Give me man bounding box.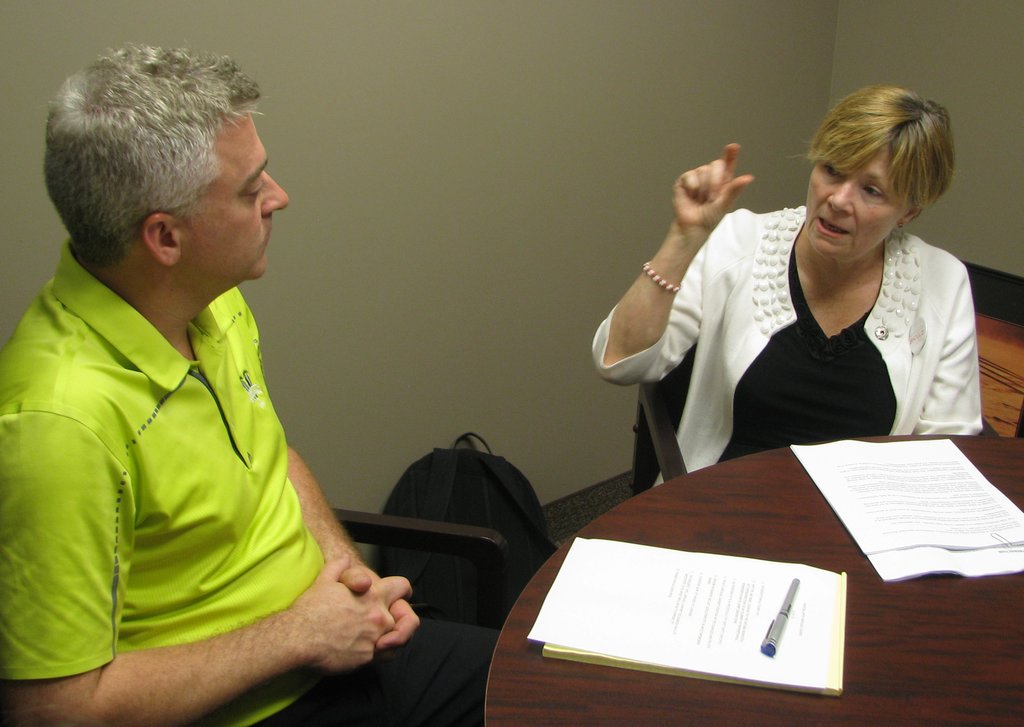
0:37:506:724.
